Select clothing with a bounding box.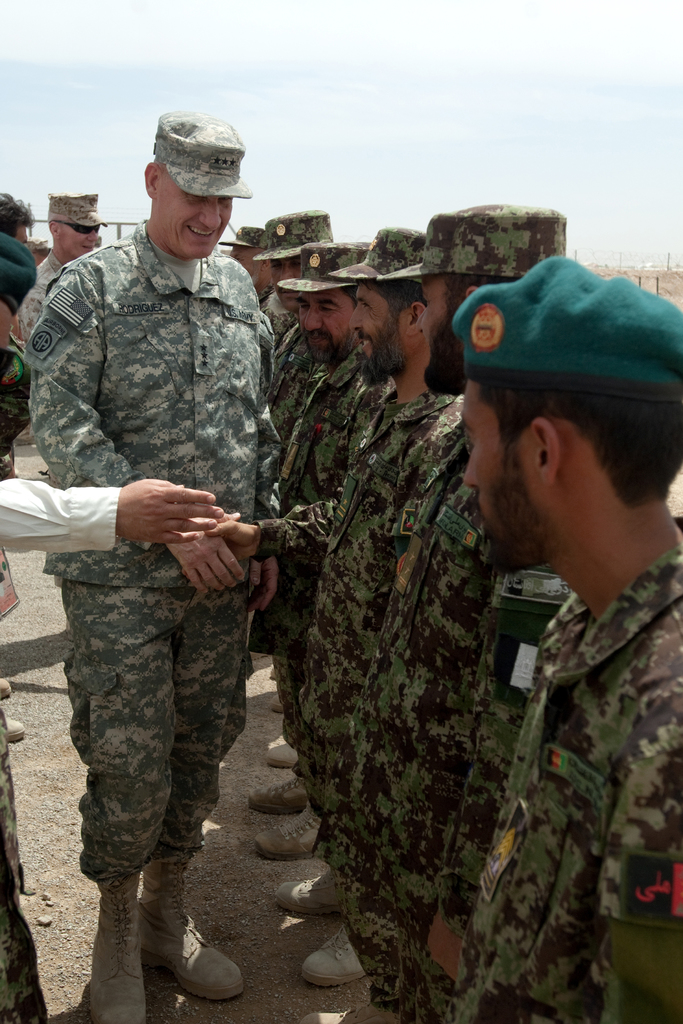
crop(16, 207, 292, 865).
